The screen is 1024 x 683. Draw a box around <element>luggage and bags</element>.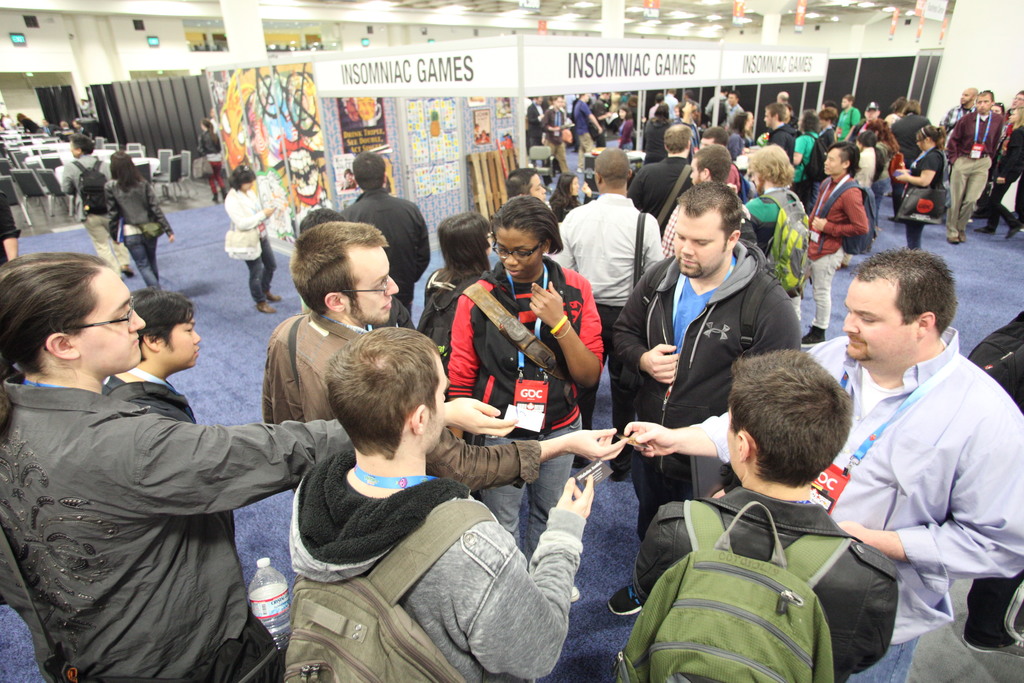
<bbox>283, 316, 305, 390</bbox>.
